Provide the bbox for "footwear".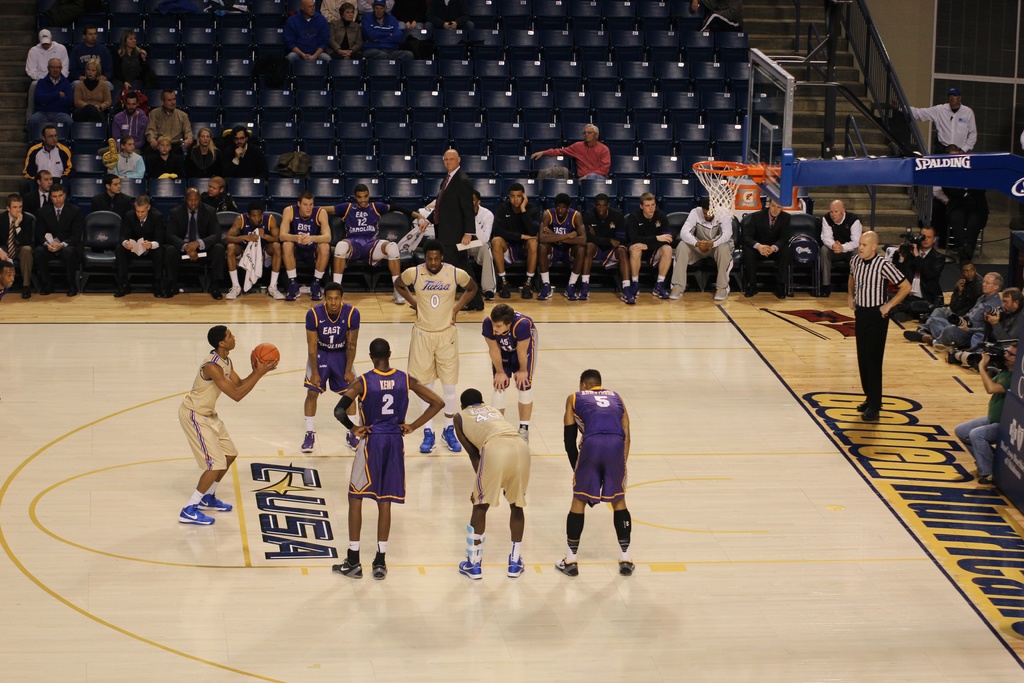
<region>301, 431, 316, 454</region>.
